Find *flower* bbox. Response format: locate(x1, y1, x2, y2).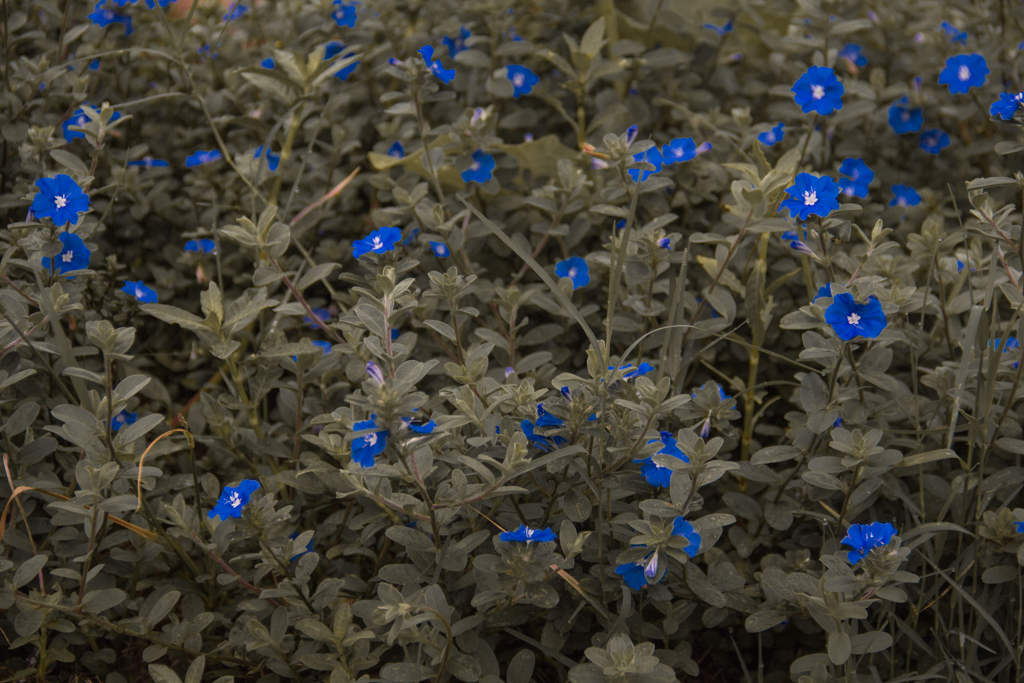
locate(26, 171, 89, 228).
